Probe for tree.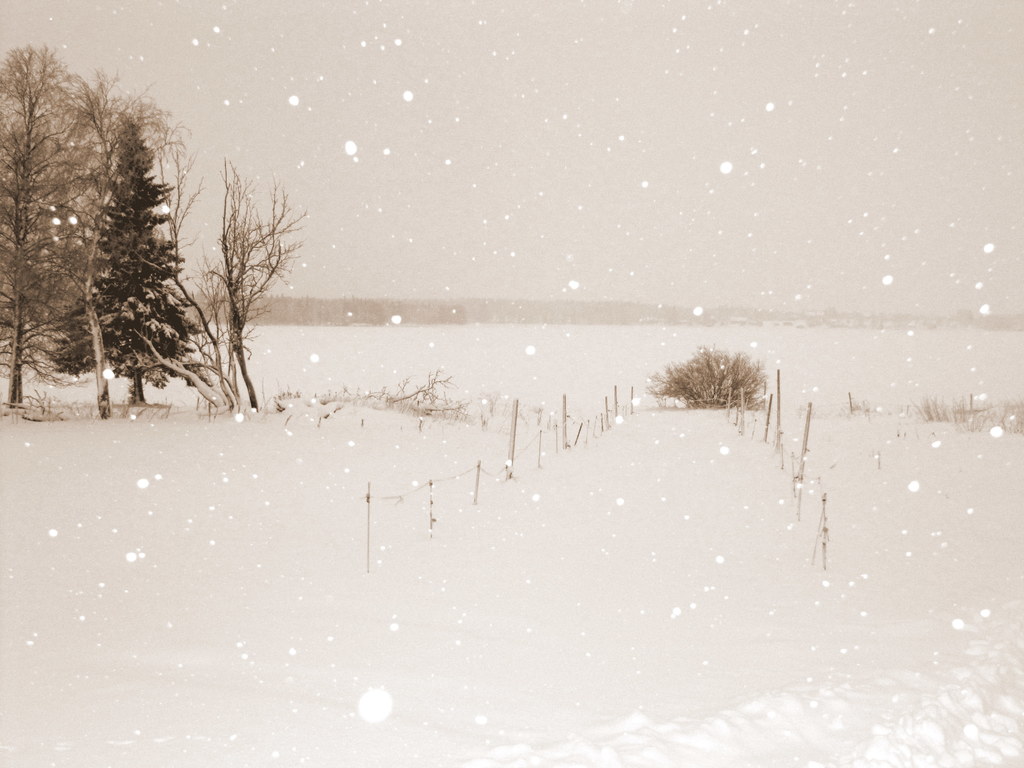
Probe result: pyautogui.locateOnScreen(148, 170, 311, 416).
